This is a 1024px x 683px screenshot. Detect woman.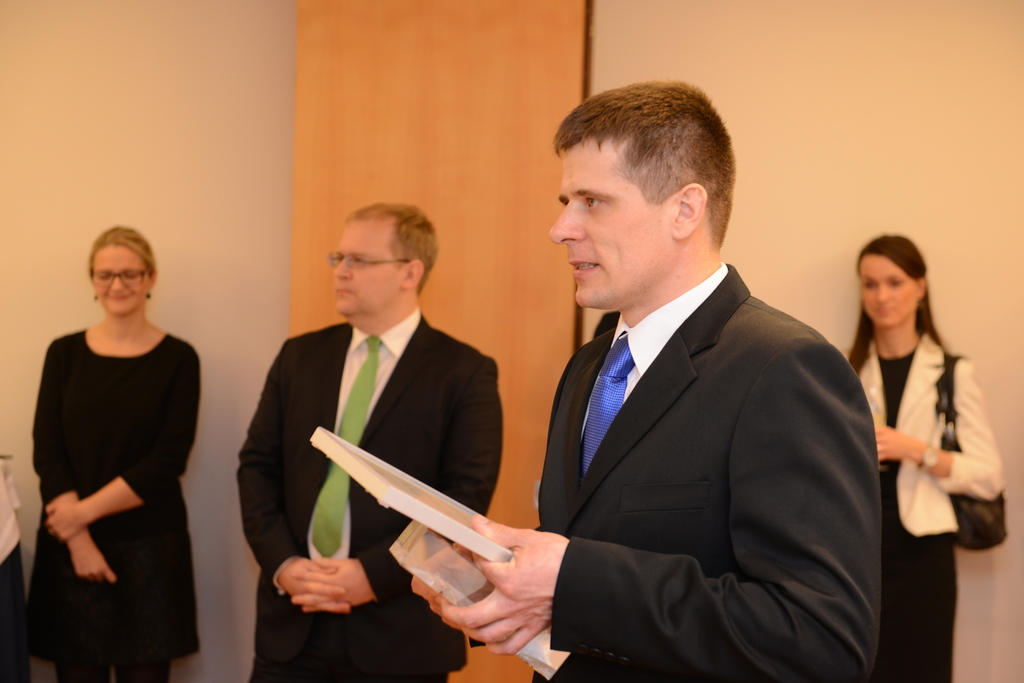
836/230/1004/648.
